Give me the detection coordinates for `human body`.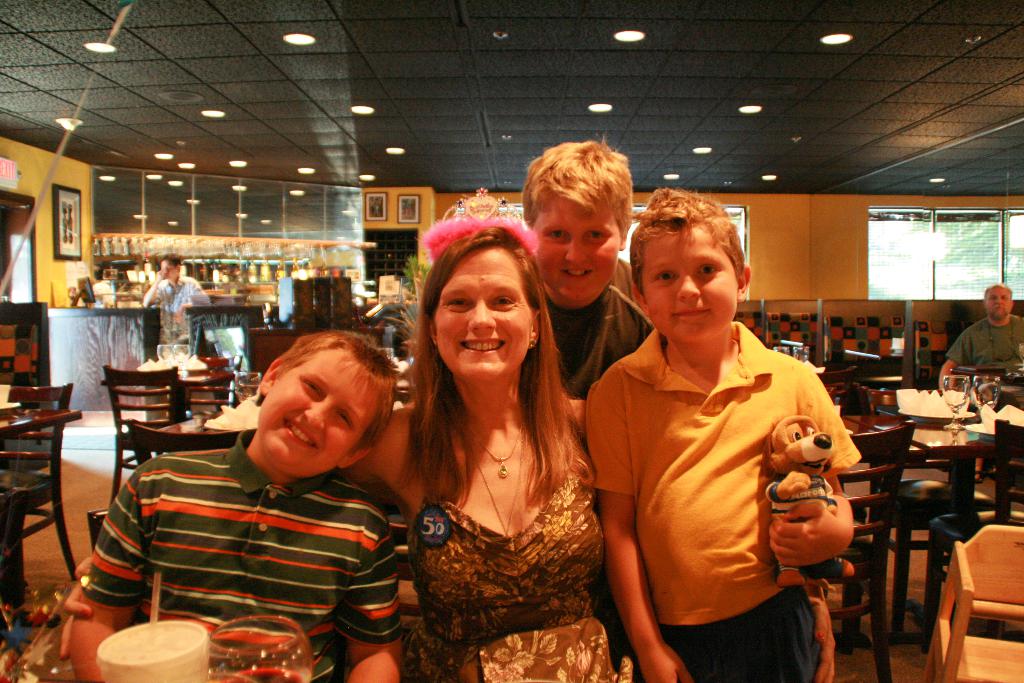
[524, 131, 660, 449].
